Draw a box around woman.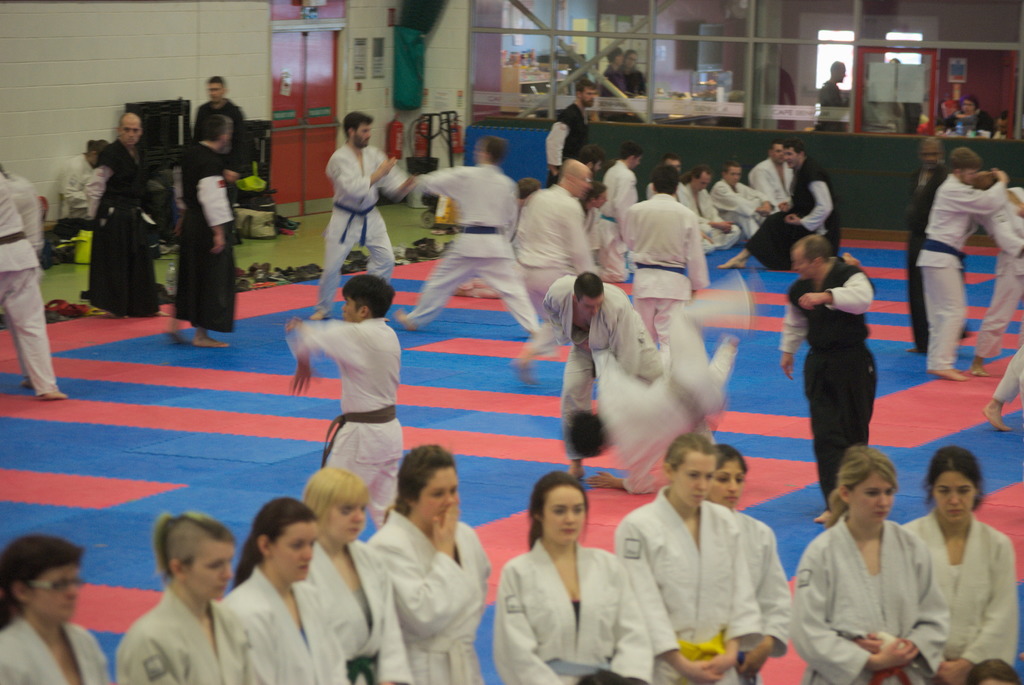
<box>111,509,269,684</box>.
